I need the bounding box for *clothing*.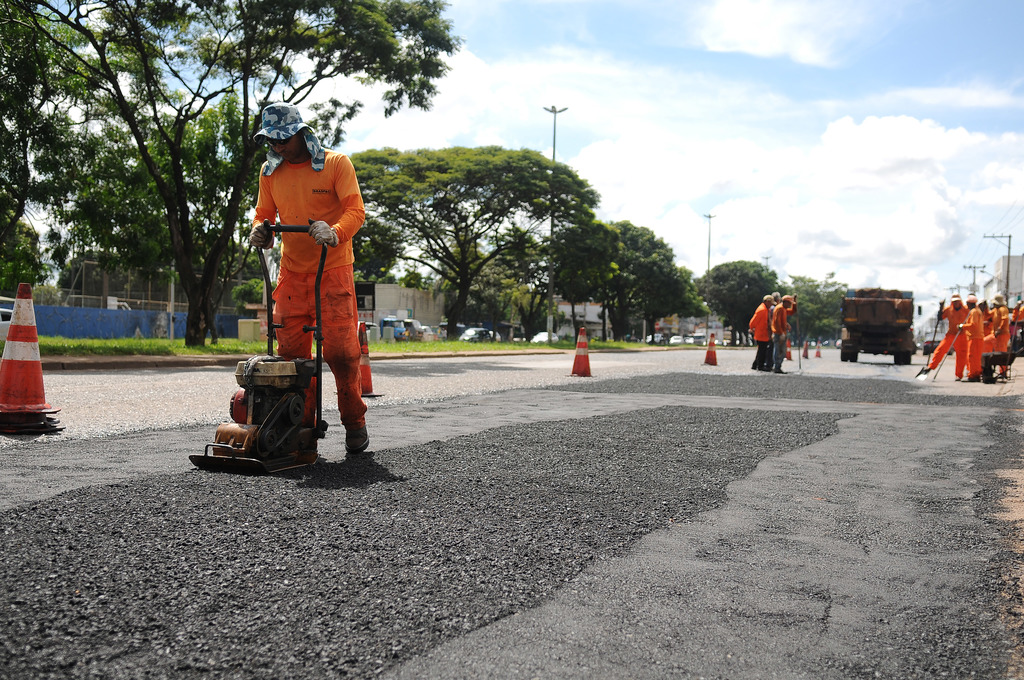
Here it is: (1007, 302, 1023, 320).
